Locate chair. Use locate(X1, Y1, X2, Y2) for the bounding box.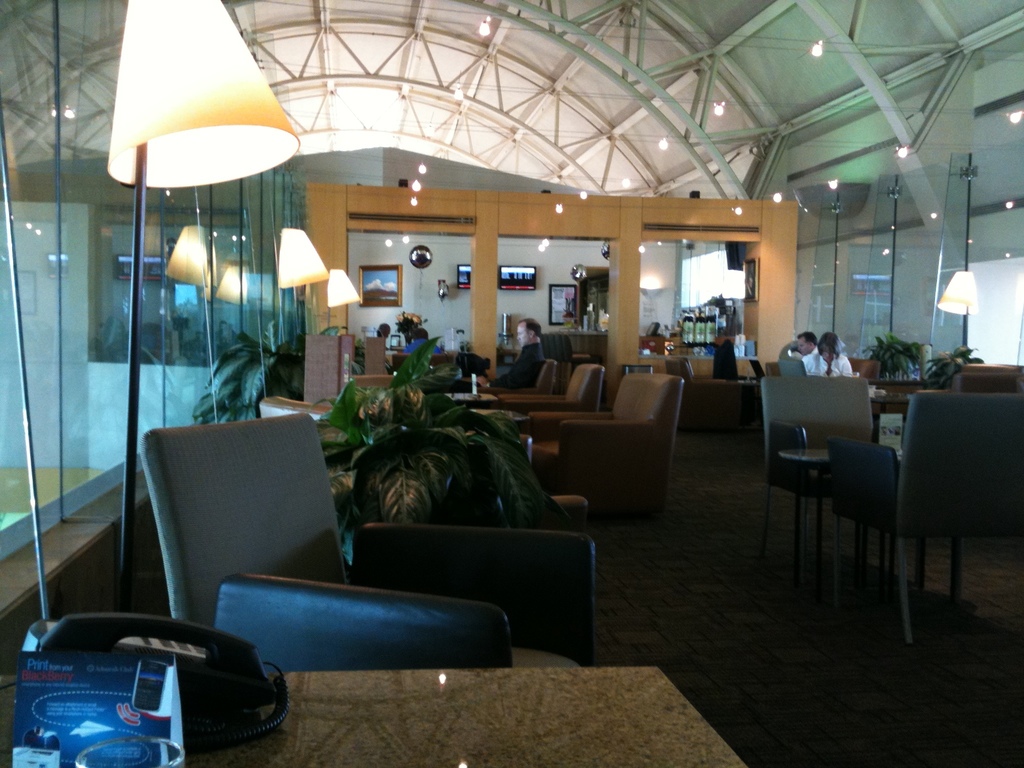
locate(216, 573, 515, 677).
